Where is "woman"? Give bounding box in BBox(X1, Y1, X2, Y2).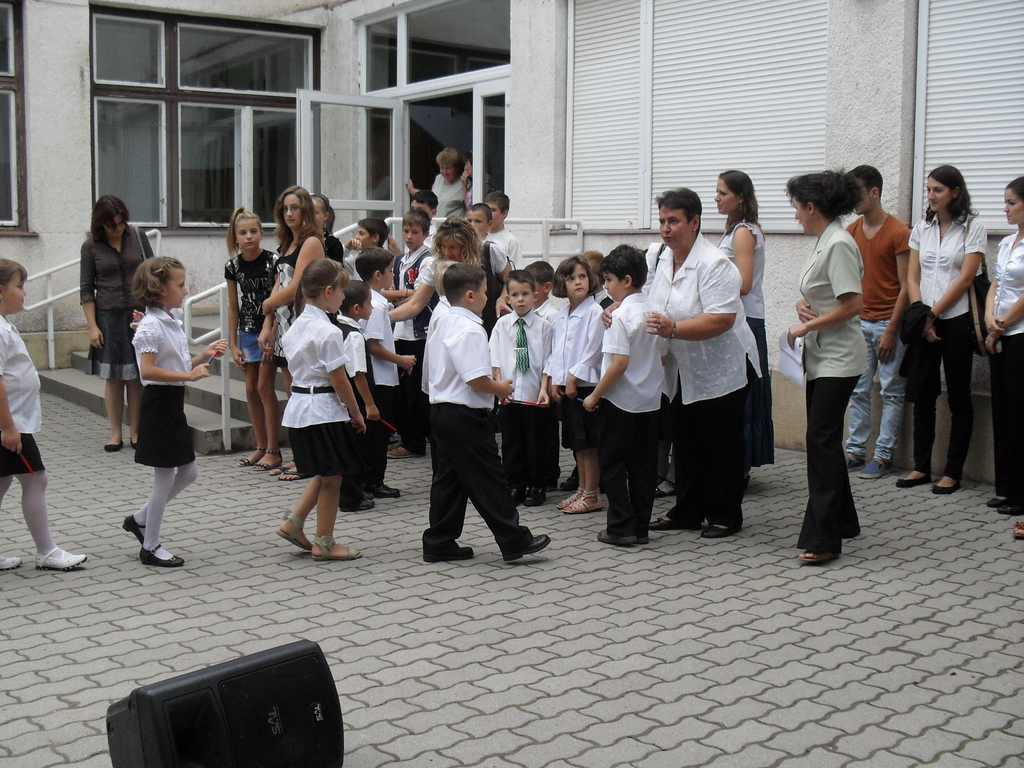
BBox(461, 150, 488, 216).
